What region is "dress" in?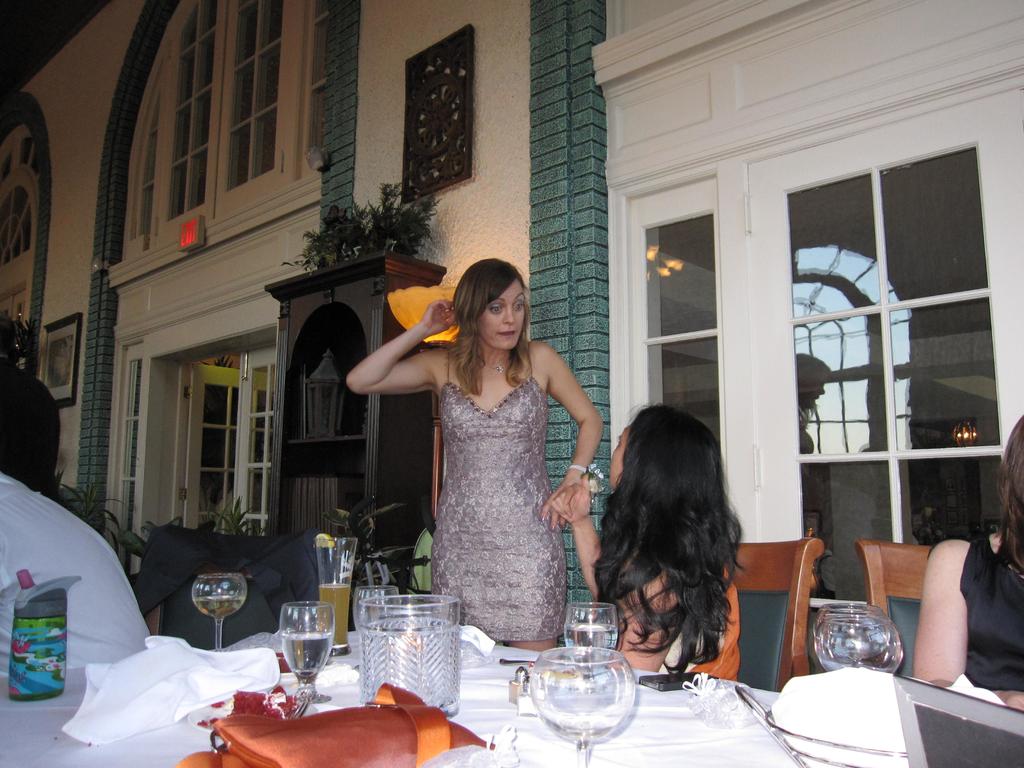
left=426, top=347, right=571, bottom=641.
